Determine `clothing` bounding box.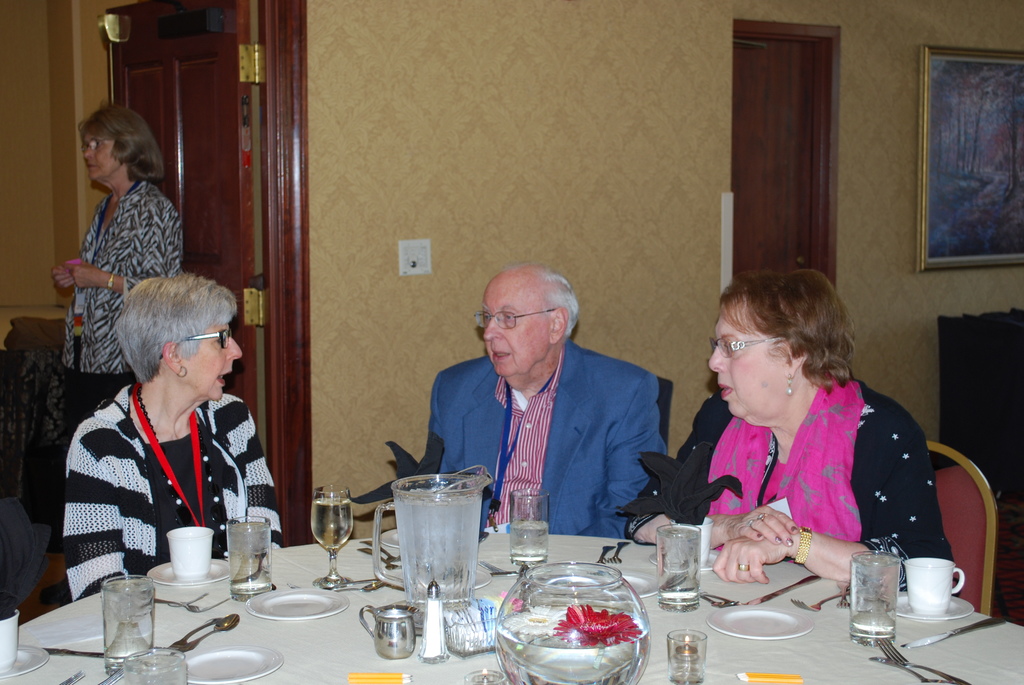
Determined: box=[625, 370, 966, 604].
